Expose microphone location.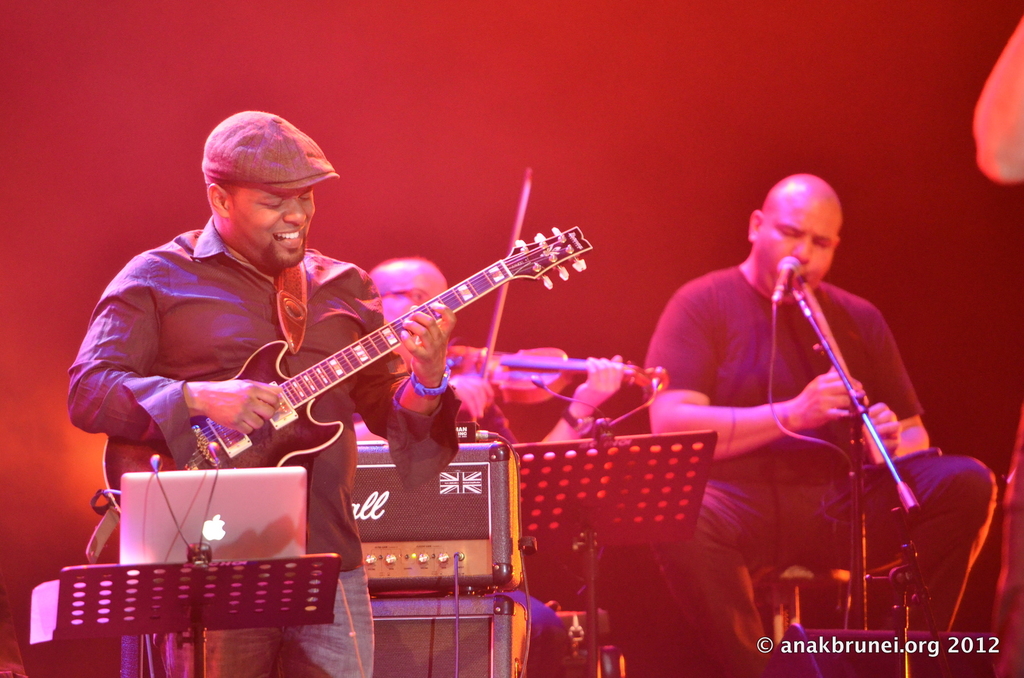
Exposed at {"x1": 652, "y1": 378, "x2": 666, "y2": 391}.
